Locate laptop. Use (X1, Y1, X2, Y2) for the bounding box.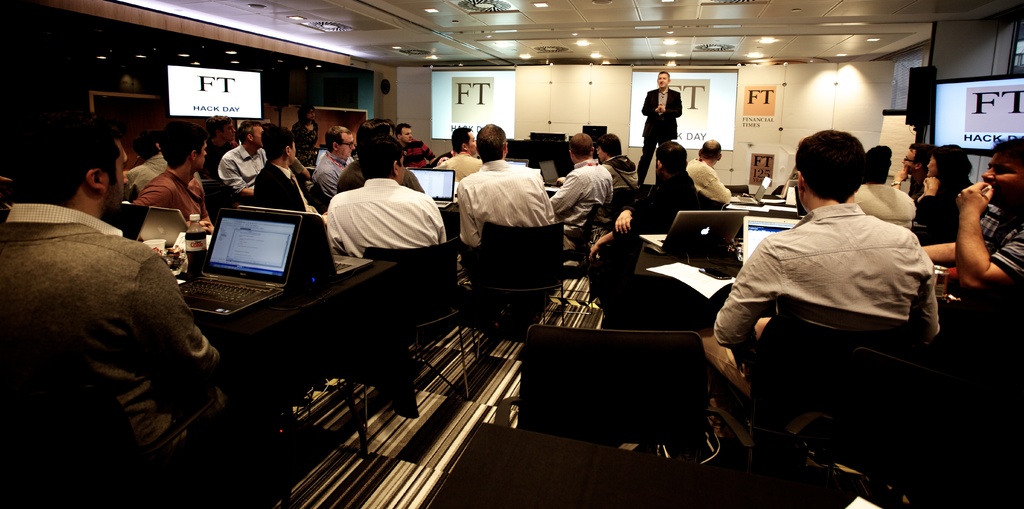
(405, 166, 454, 207).
